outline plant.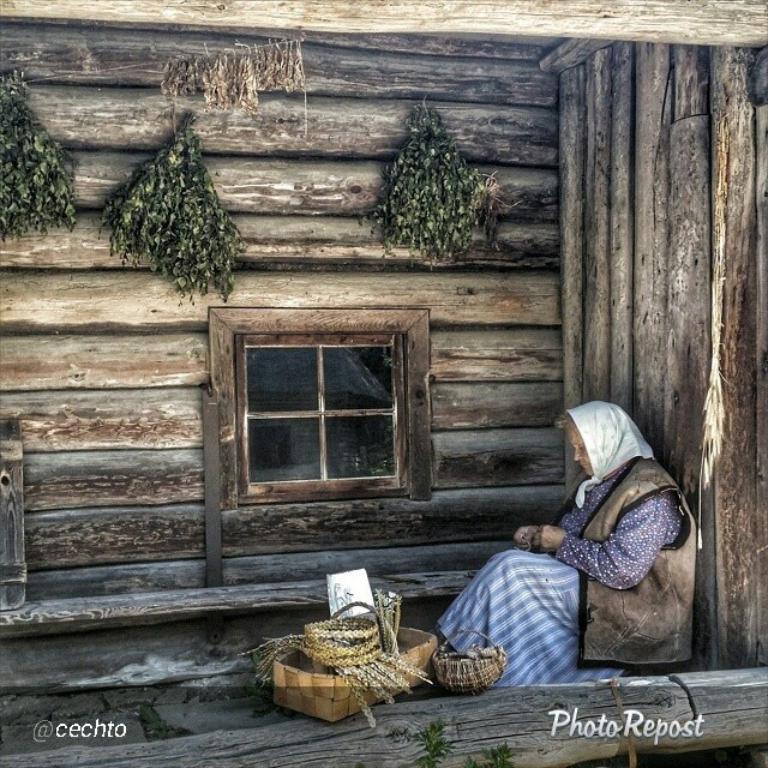
Outline: left=0, top=64, right=86, bottom=250.
